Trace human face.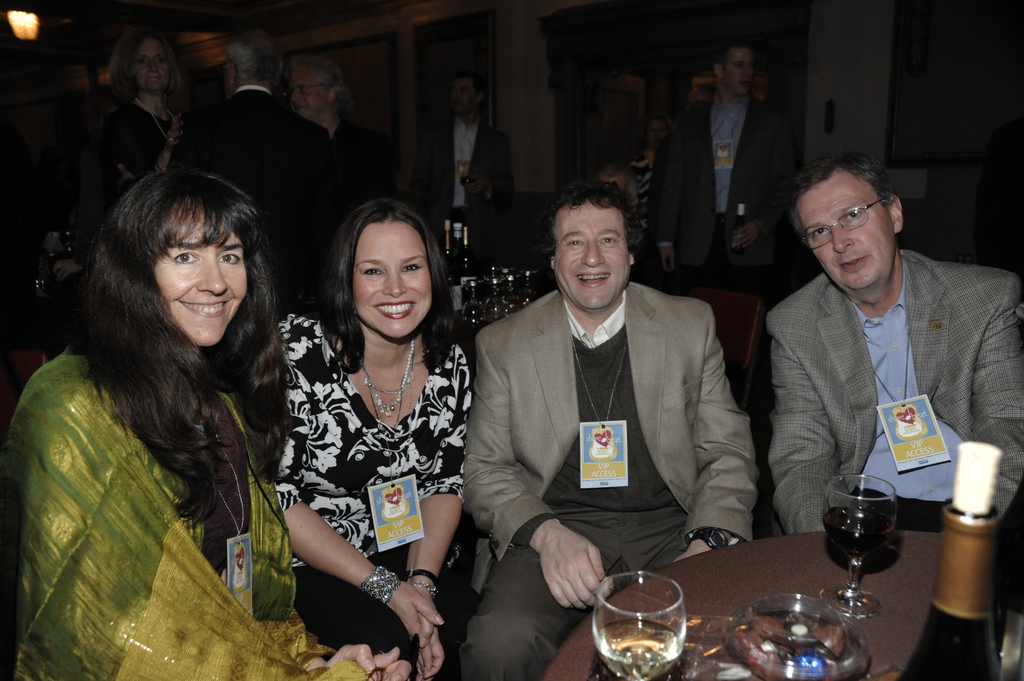
Traced to <box>648,120,666,151</box>.
